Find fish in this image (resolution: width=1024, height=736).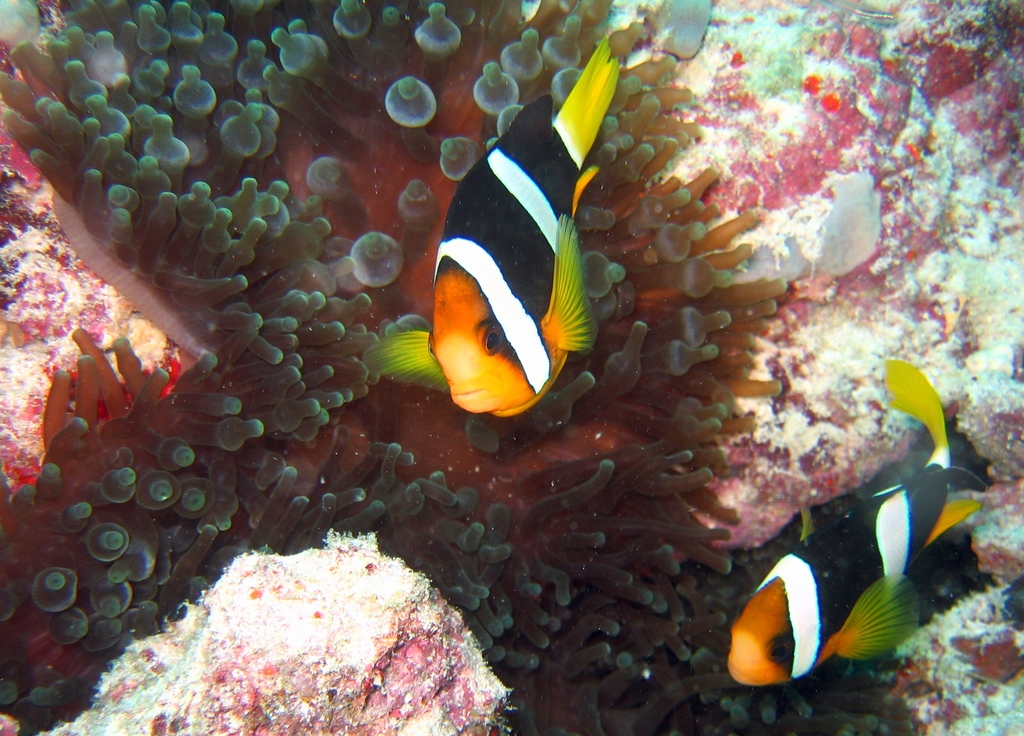
x1=381, y1=196, x2=614, y2=442.
